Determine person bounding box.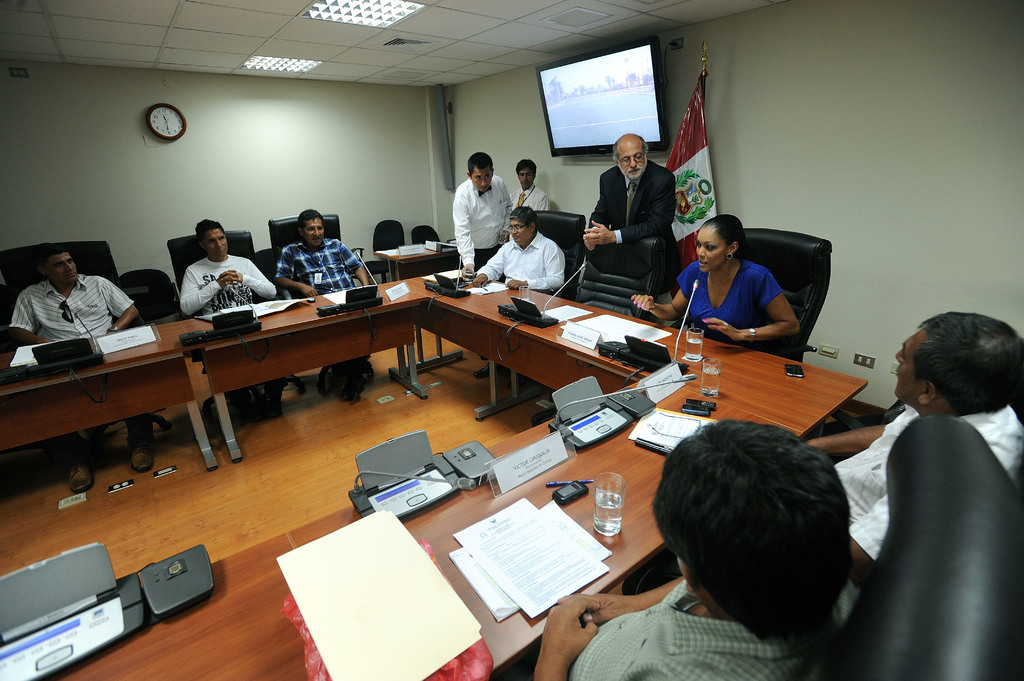
Determined: {"left": 631, "top": 210, "right": 801, "bottom": 348}.
